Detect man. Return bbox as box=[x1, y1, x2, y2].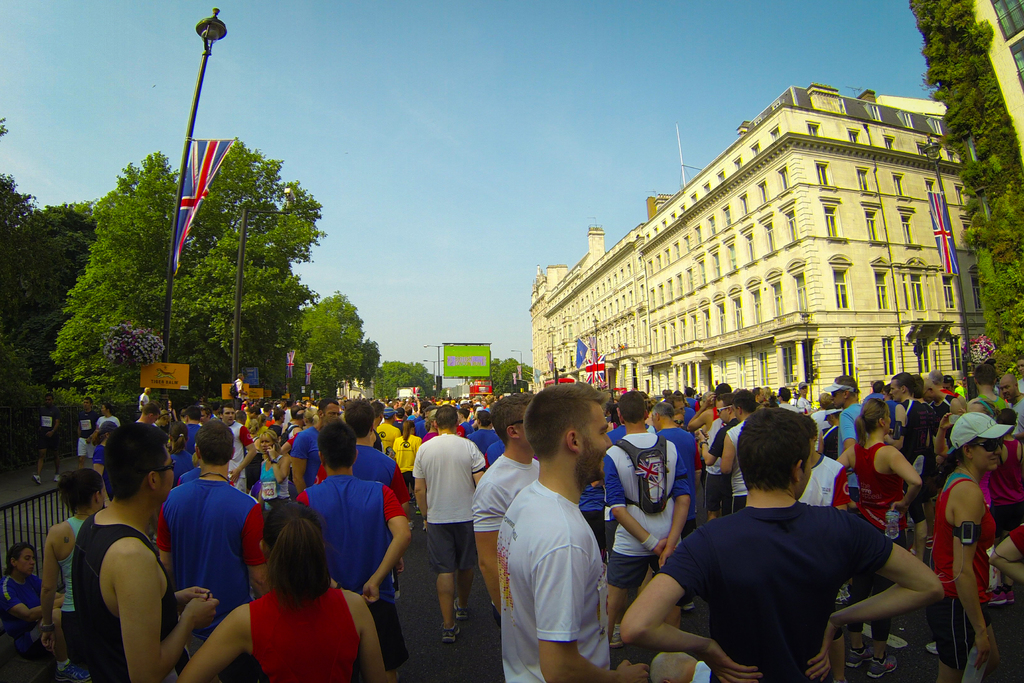
box=[154, 414, 285, 616].
